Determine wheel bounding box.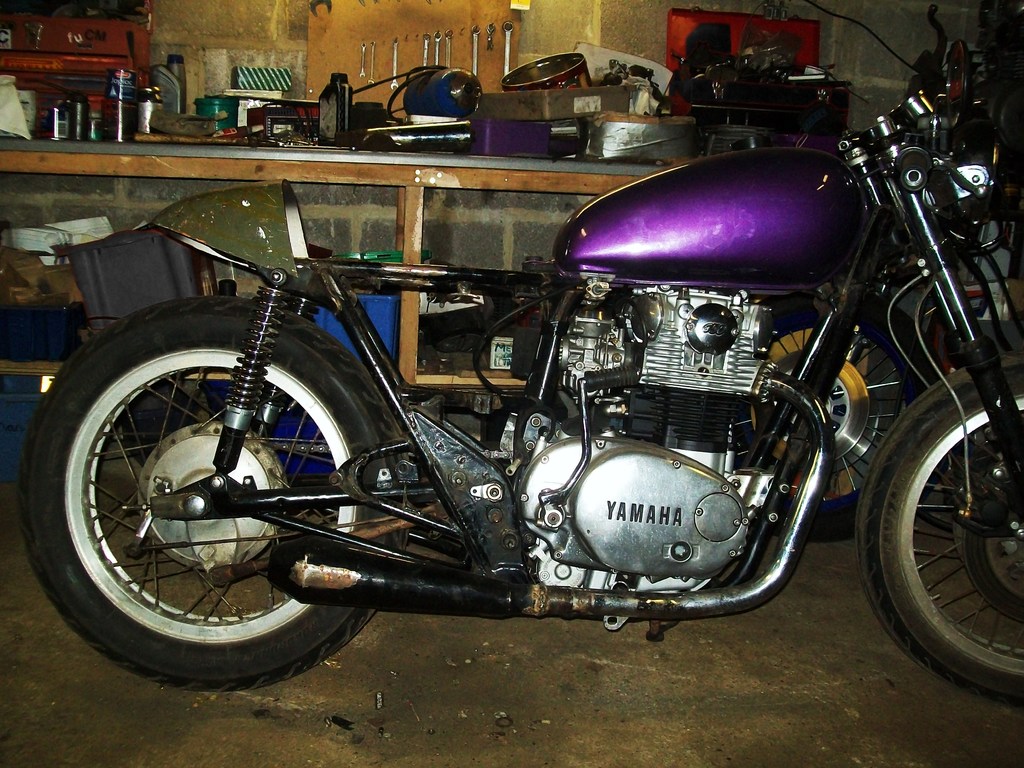
Determined: left=853, top=357, right=1023, bottom=707.
